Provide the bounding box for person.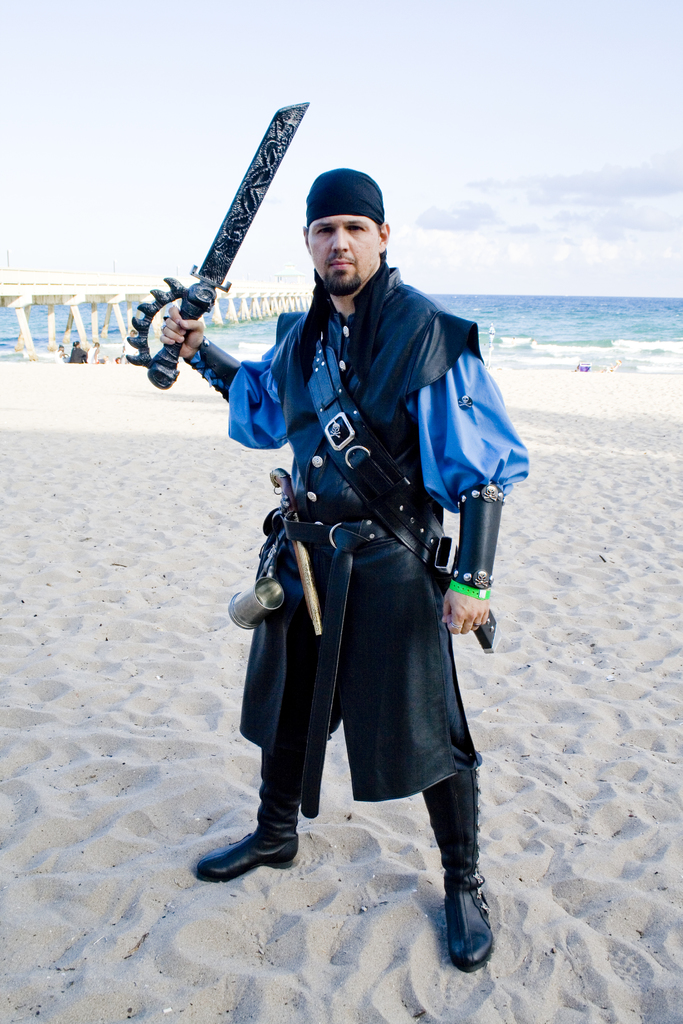
locate(121, 329, 138, 364).
